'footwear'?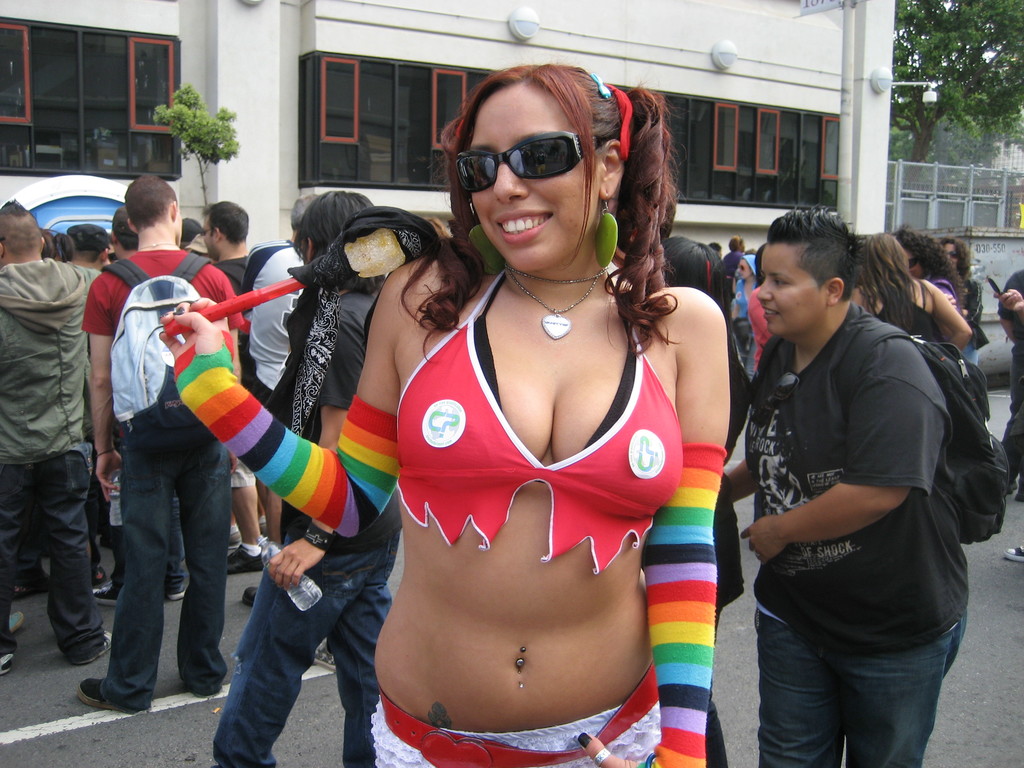
(164, 567, 191, 602)
